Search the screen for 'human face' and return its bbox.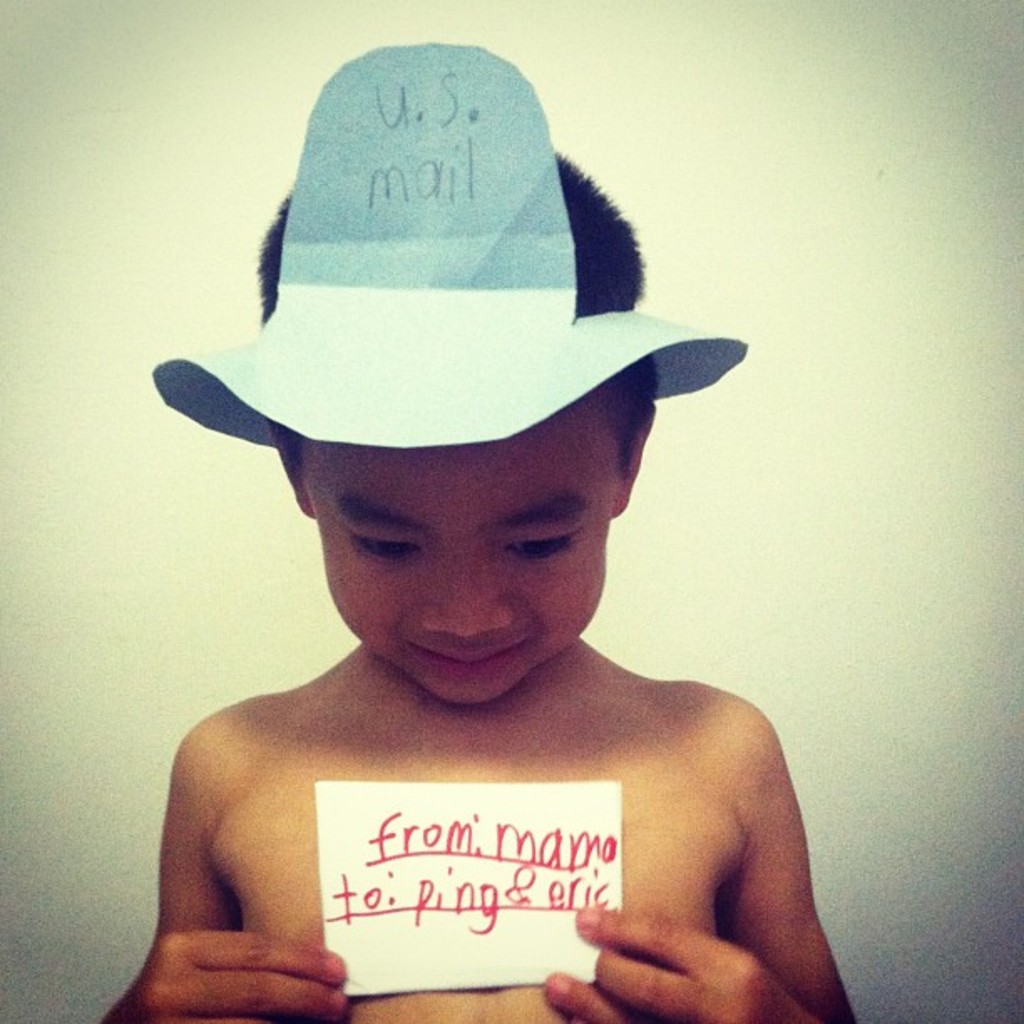
Found: 311 395 609 706.
